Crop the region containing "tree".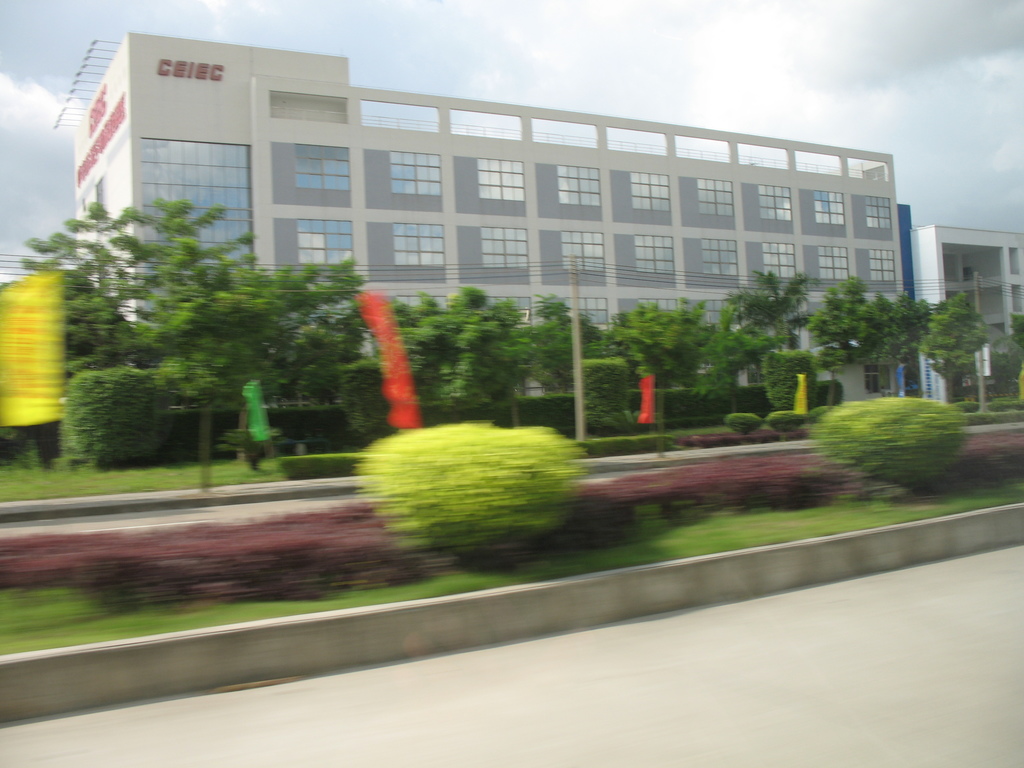
Crop region: region(698, 324, 788, 408).
